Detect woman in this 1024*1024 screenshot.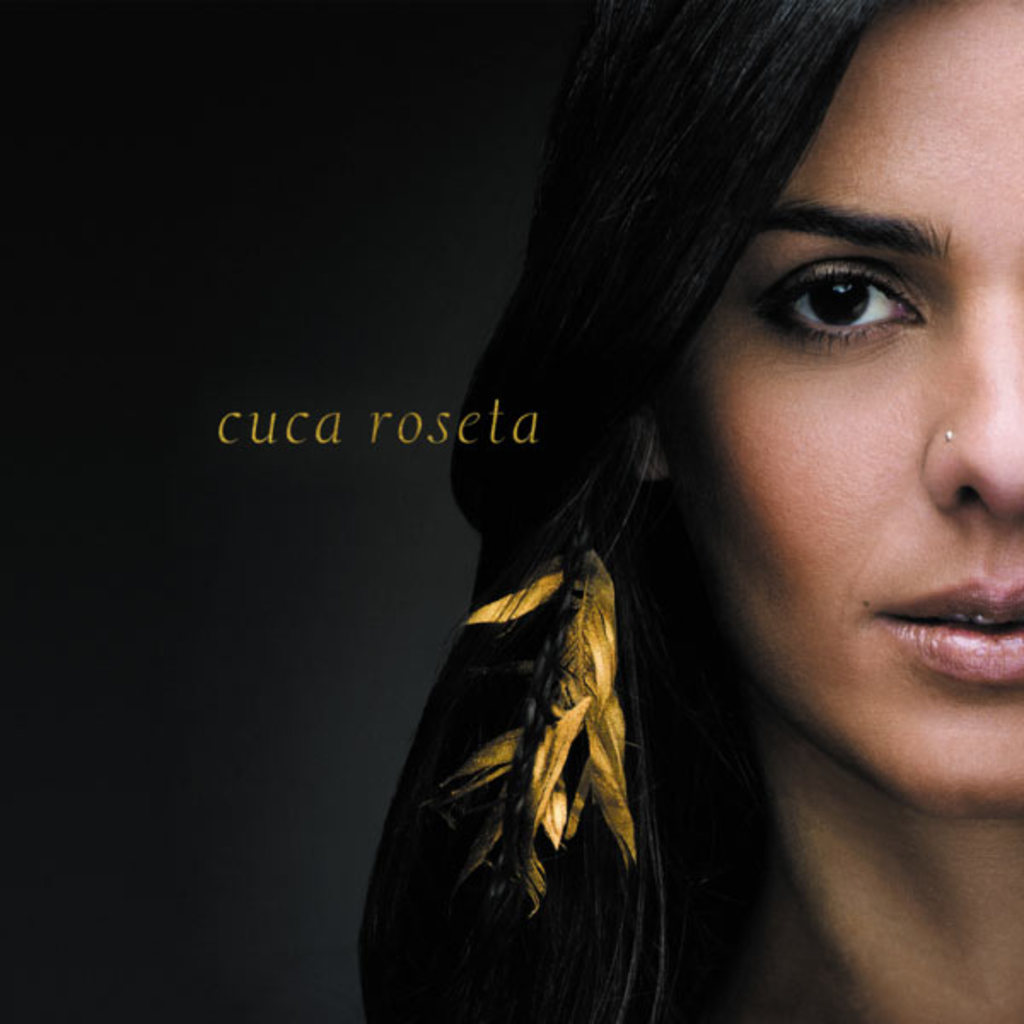
Detection: l=328, t=0, r=1021, b=1023.
